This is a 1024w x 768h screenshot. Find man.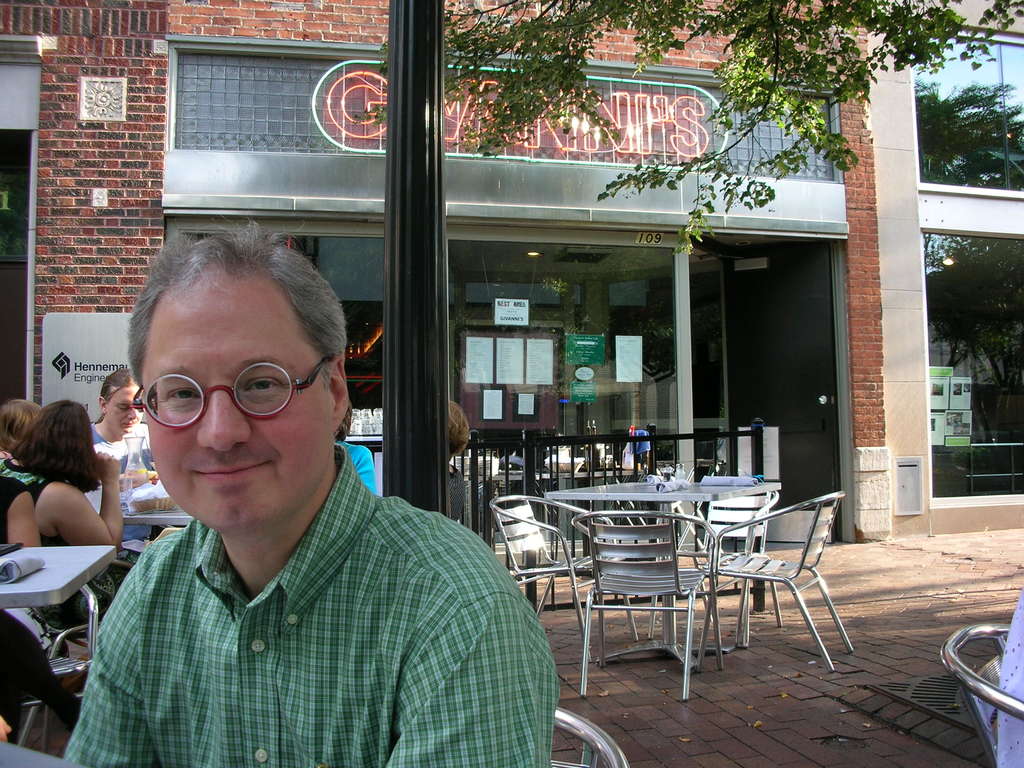
Bounding box: {"left": 64, "top": 219, "right": 562, "bottom": 767}.
